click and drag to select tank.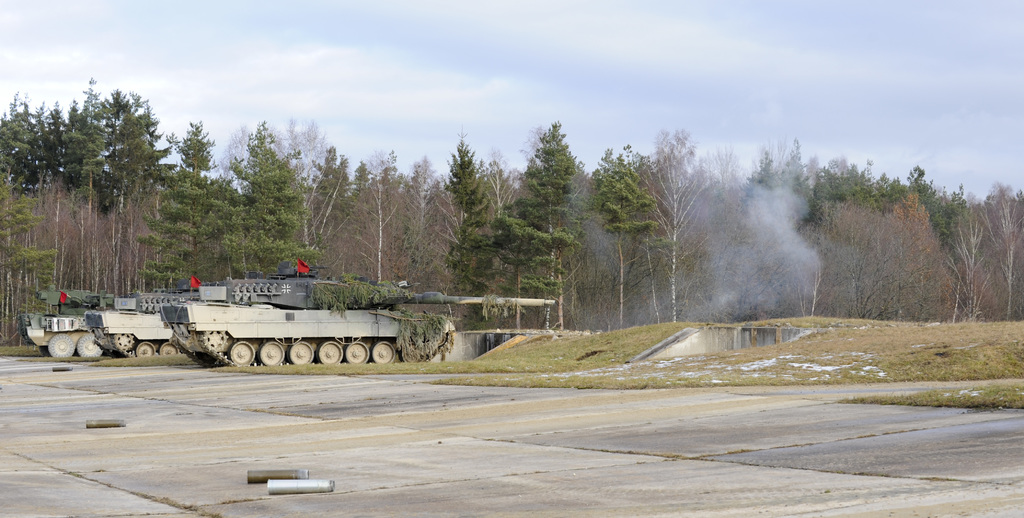
Selection: <region>159, 256, 555, 367</region>.
